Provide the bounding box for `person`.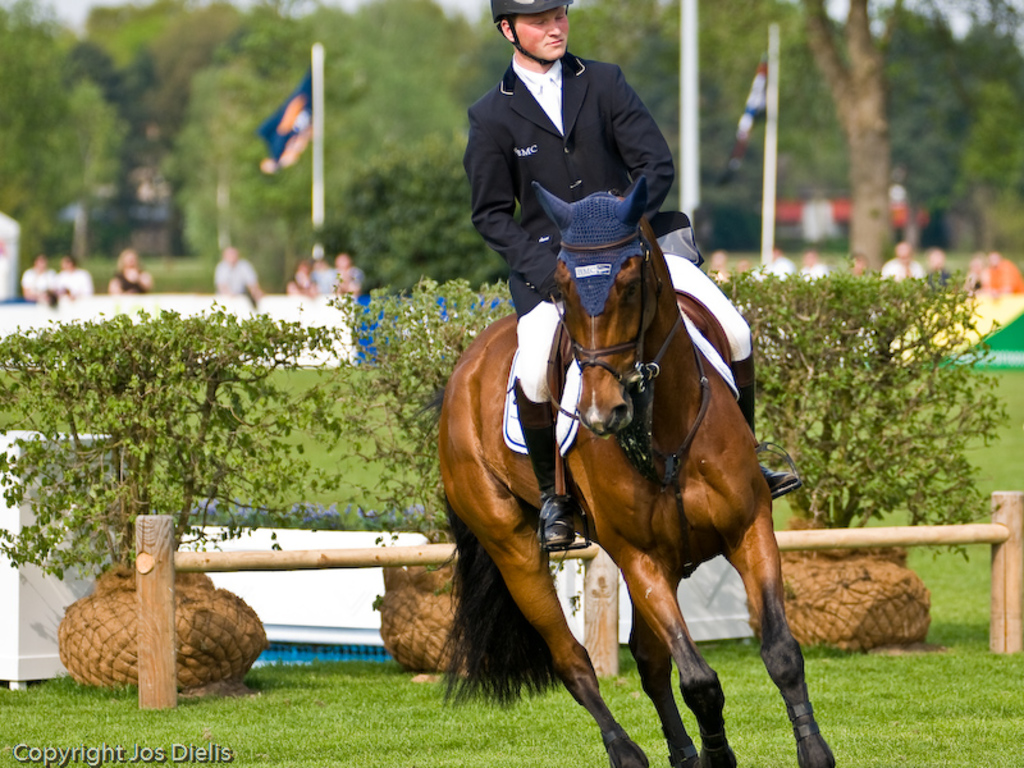
[205,239,257,301].
